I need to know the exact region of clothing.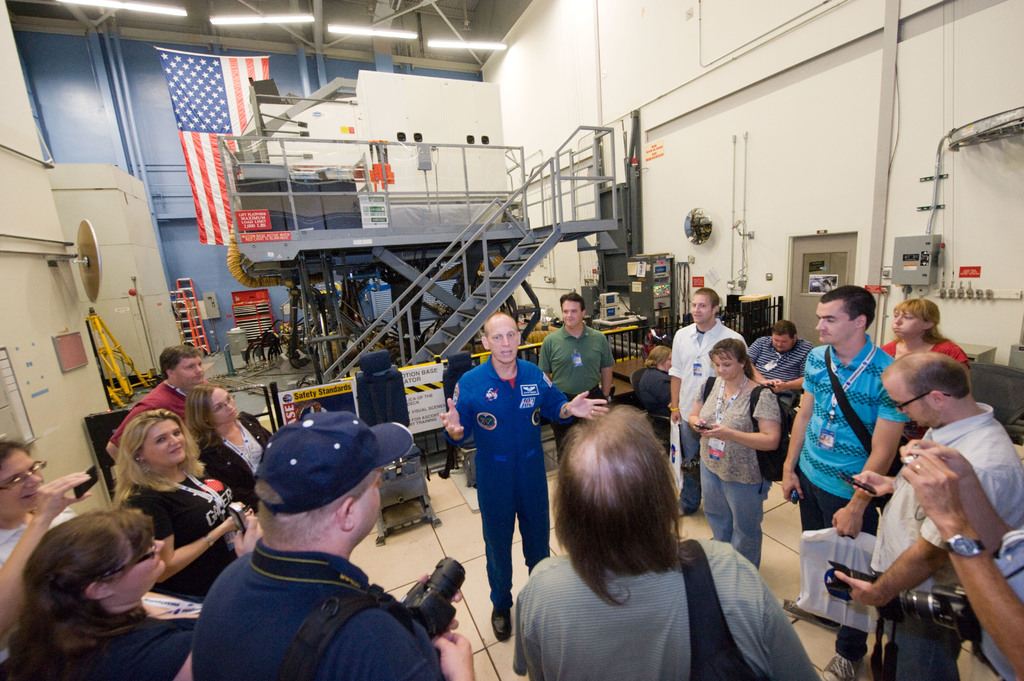
Region: <box>634,369,671,428</box>.
